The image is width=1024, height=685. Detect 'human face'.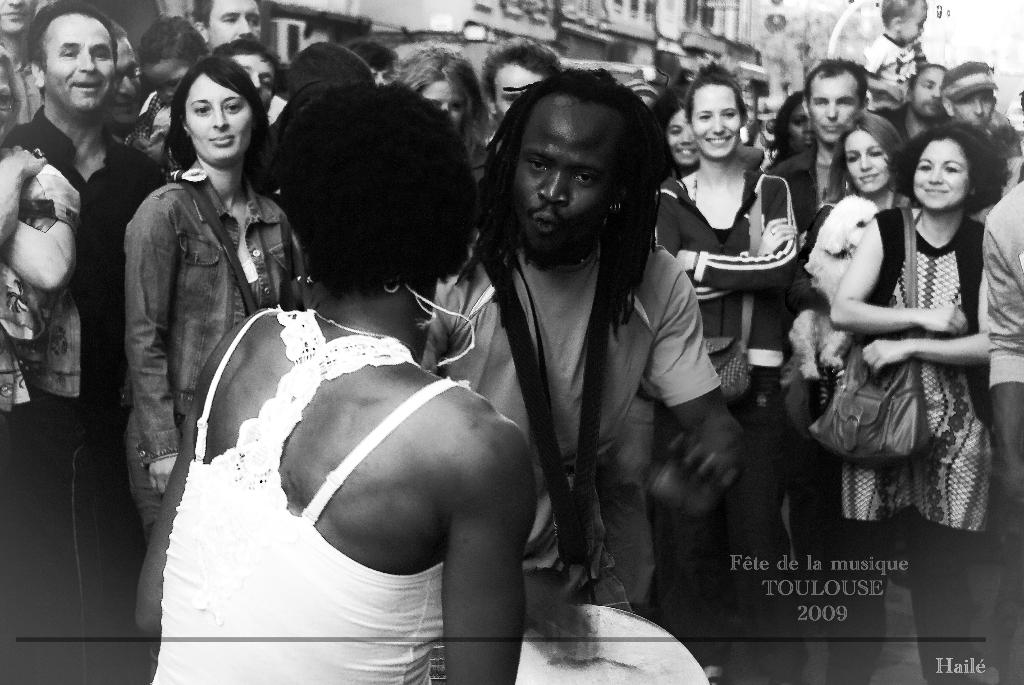
Detection: BBox(372, 67, 393, 85).
